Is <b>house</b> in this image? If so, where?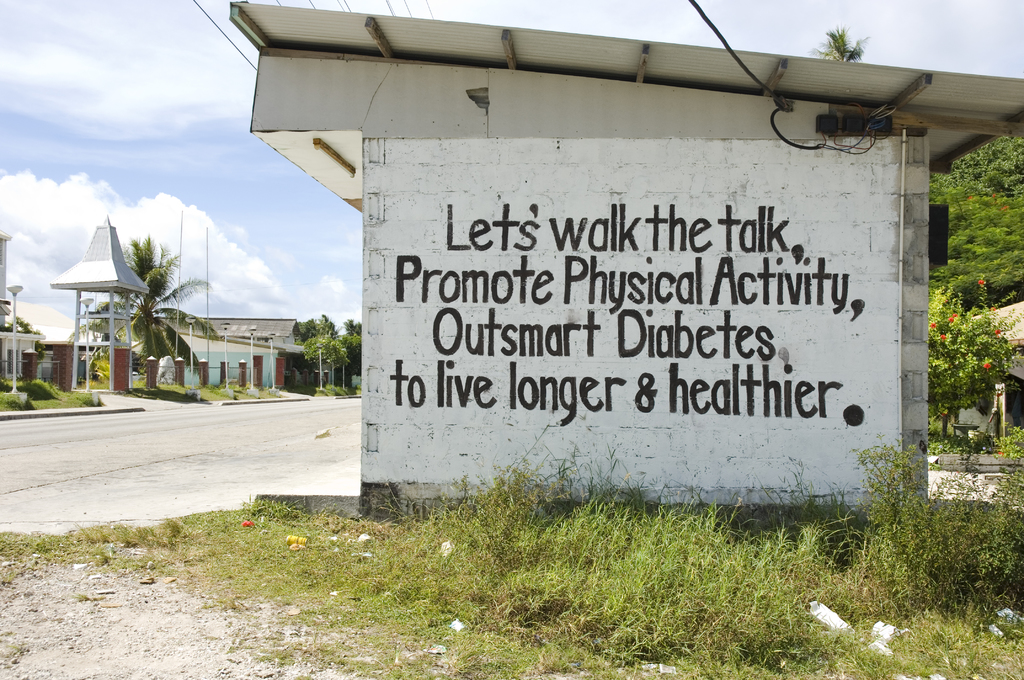
Yes, at [0, 324, 44, 378].
